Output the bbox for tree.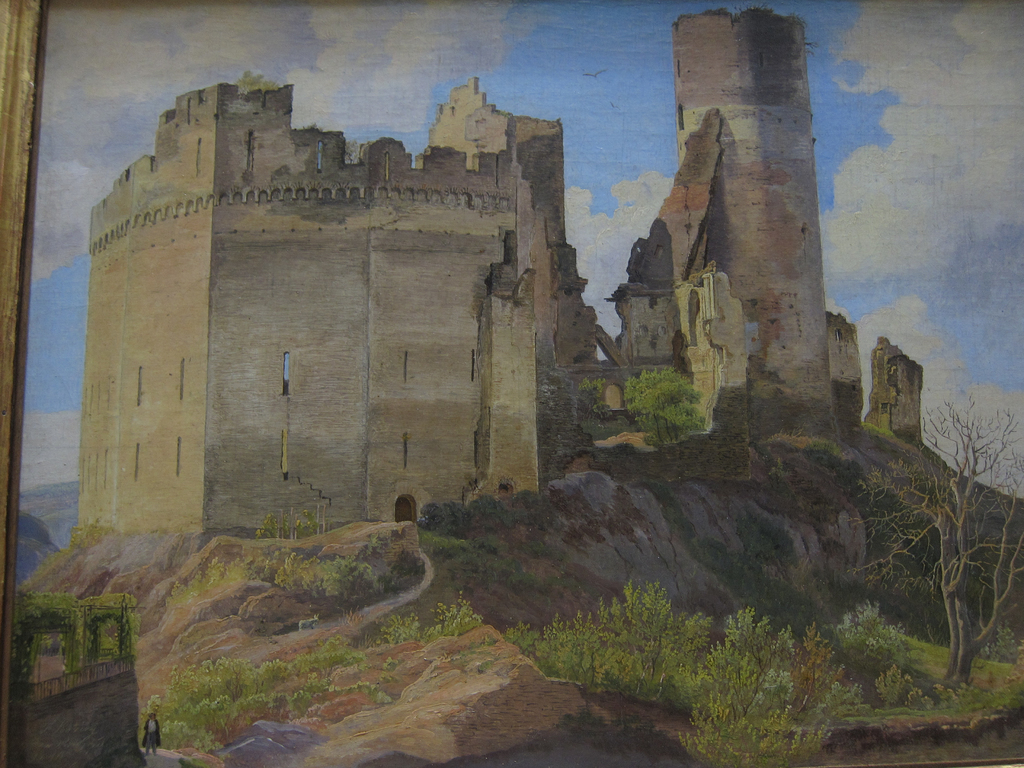
(351,522,412,565).
